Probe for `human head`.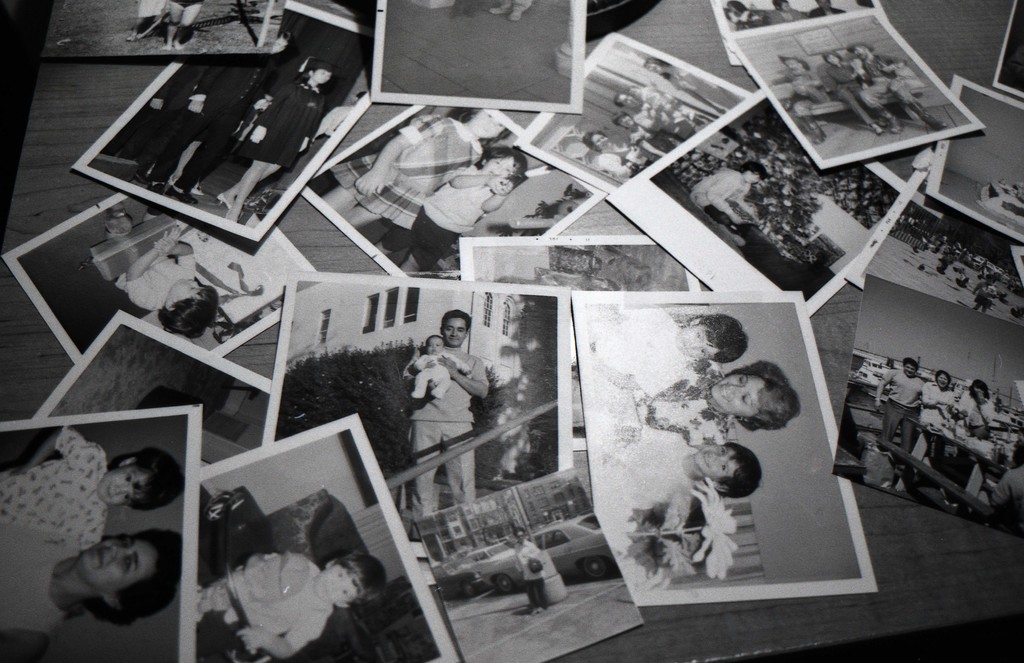
Probe result: <bbox>671, 314, 749, 363</bbox>.
